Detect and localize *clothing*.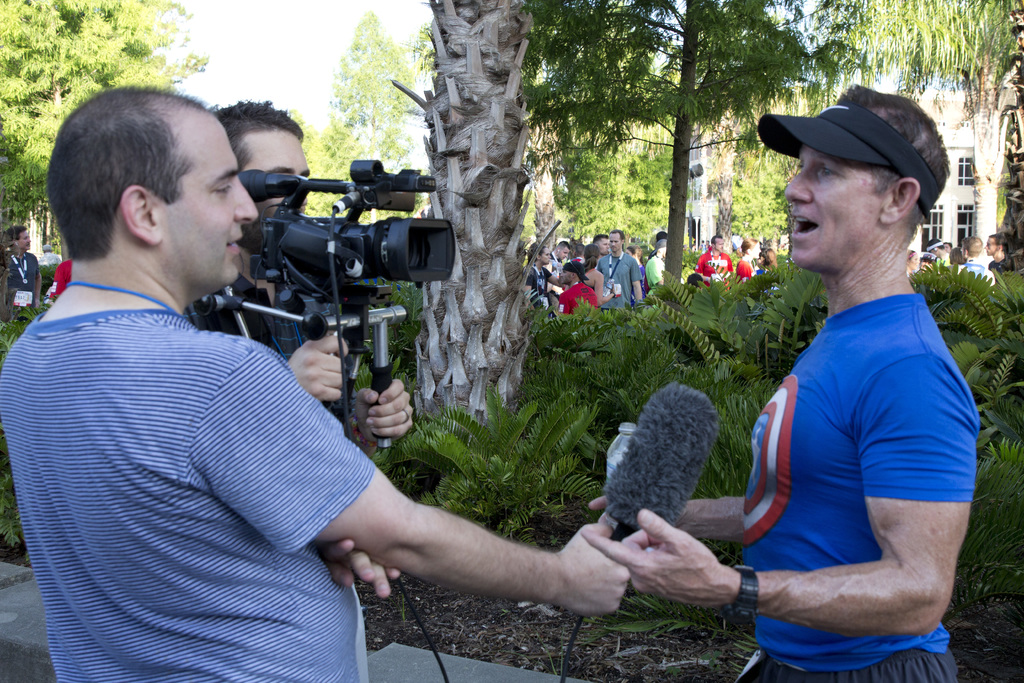
Localized at l=730, t=258, r=754, b=283.
